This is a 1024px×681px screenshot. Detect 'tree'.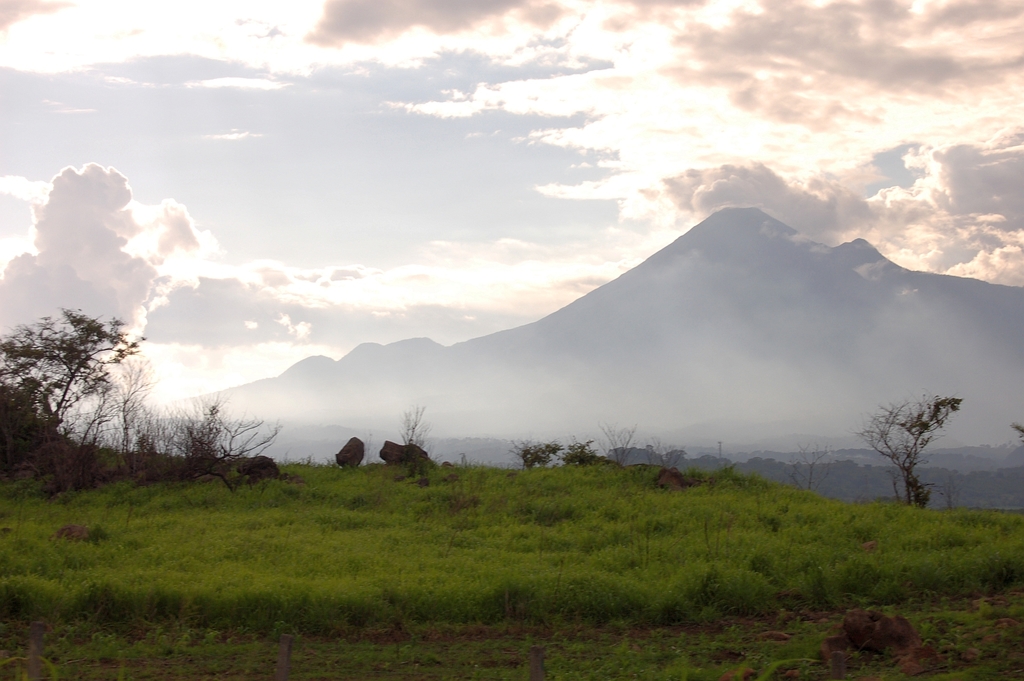
x1=854 y1=392 x2=963 y2=511.
